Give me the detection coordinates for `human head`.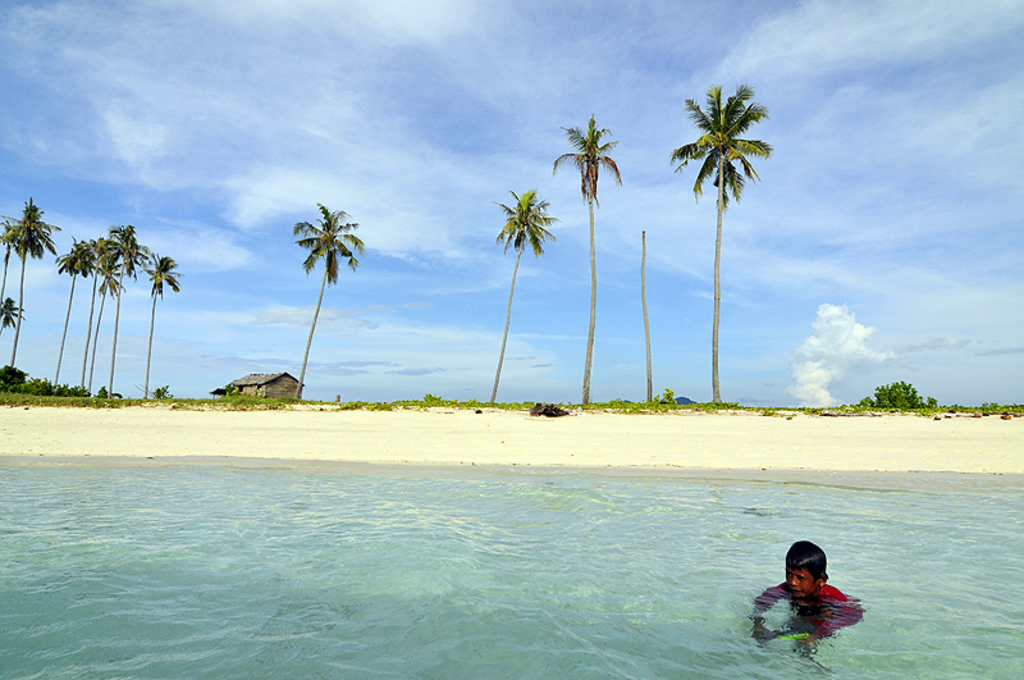
region(785, 561, 847, 629).
